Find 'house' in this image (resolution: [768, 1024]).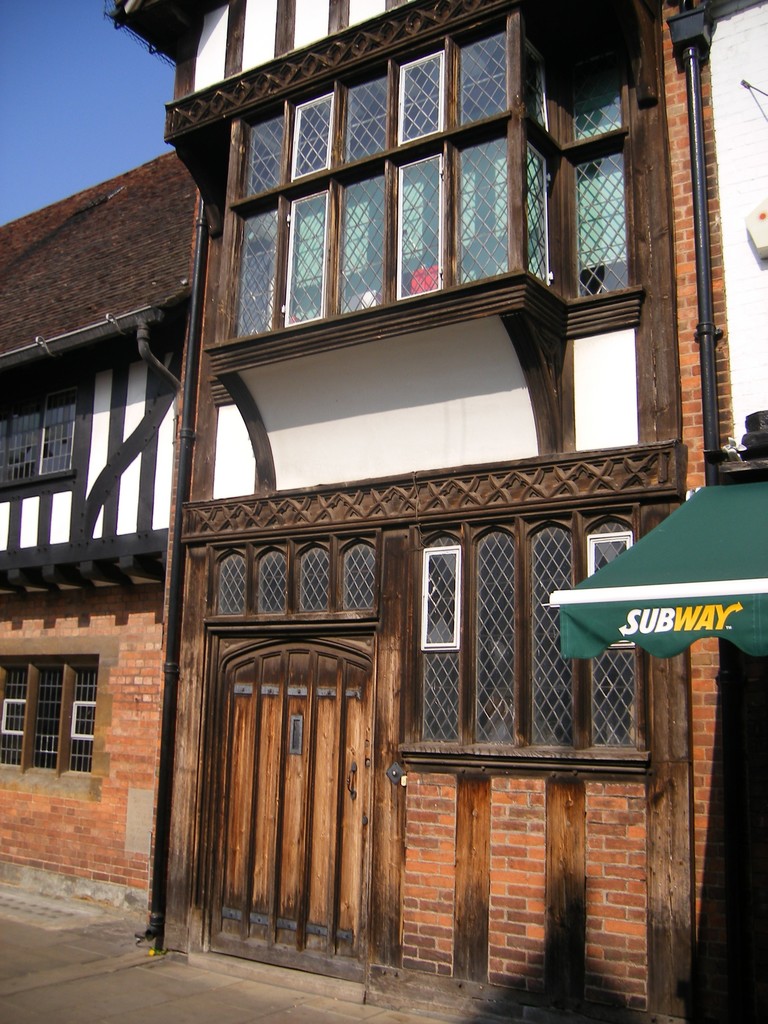
box=[0, 143, 196, 915].
